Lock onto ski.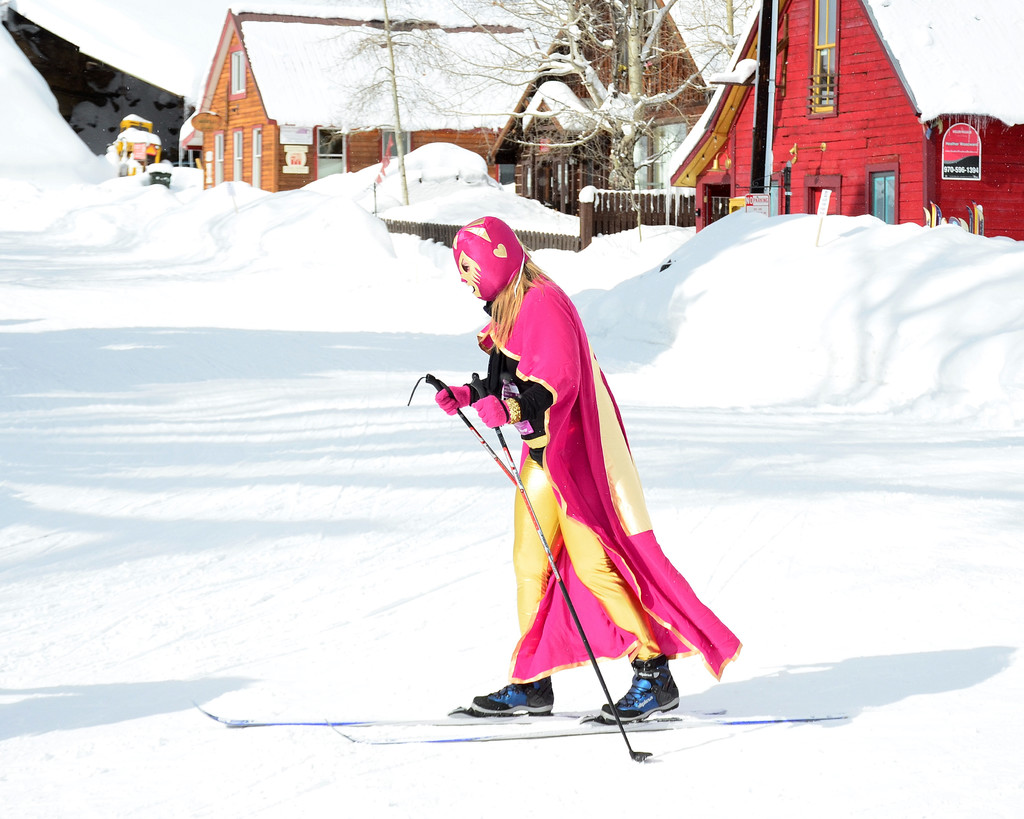
Locked: l=196, t=701, r=726, b=738.
